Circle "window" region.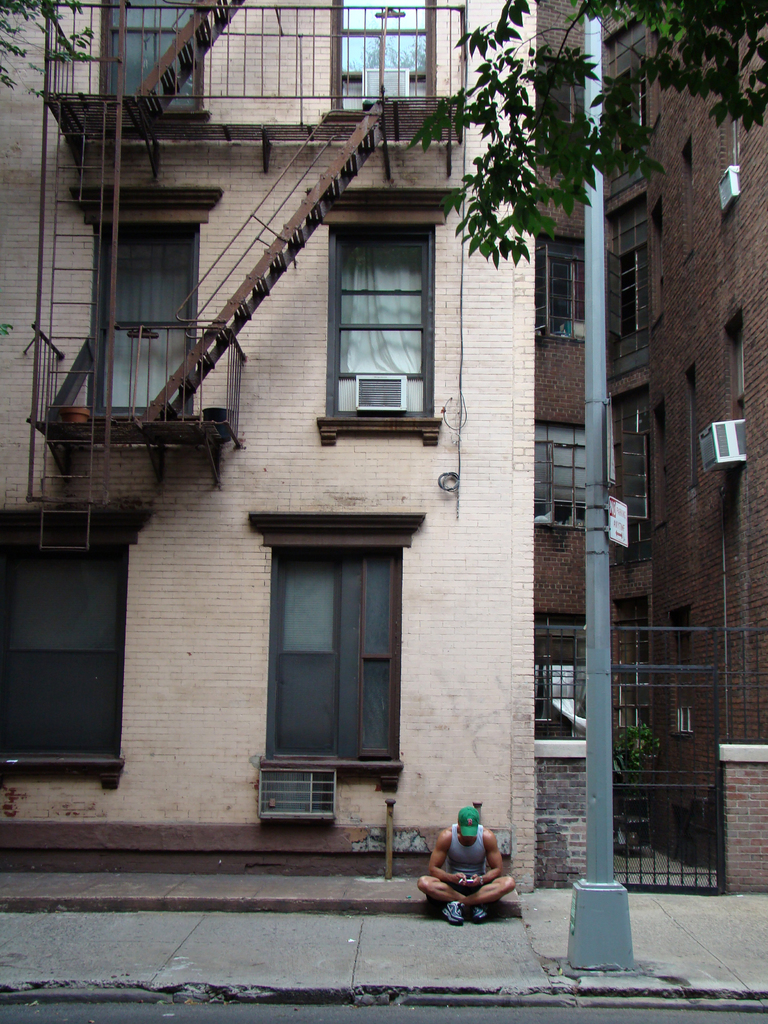
Region: x1=691 y1=383 x2=701 y2=491.
